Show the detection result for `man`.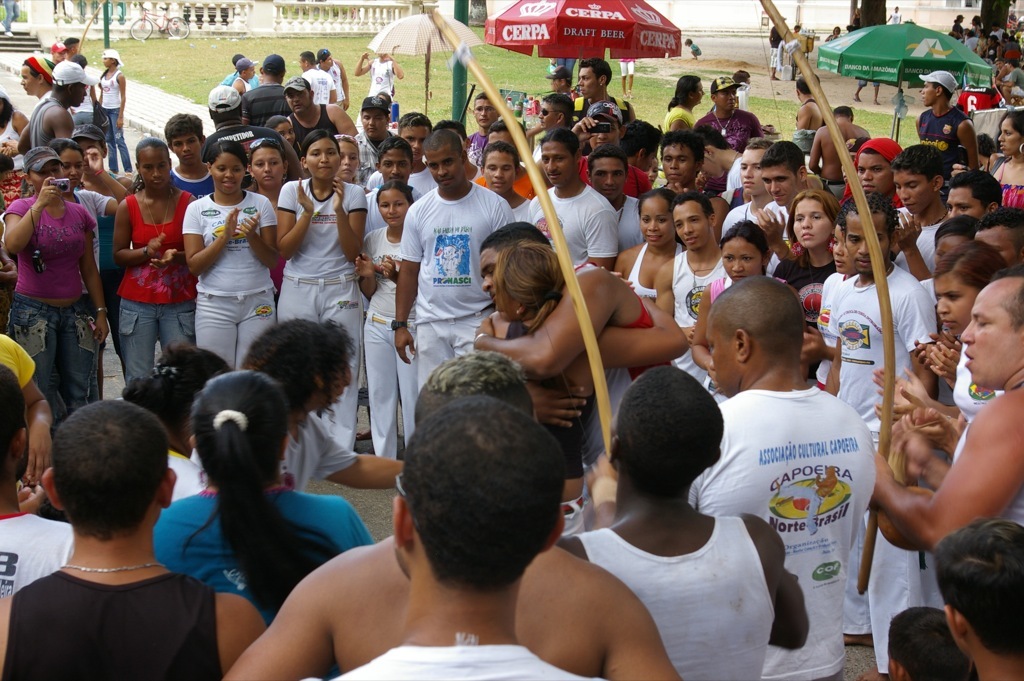
Rect(242, 52, 290, 128).
